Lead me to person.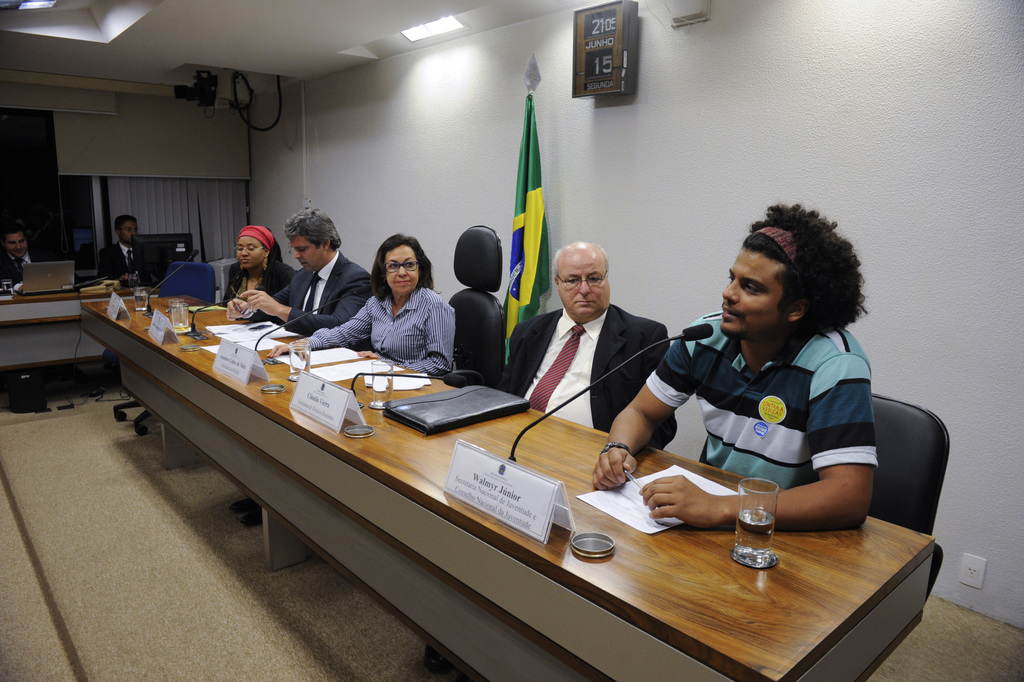
Lead to [225, 207, 381, 533].
